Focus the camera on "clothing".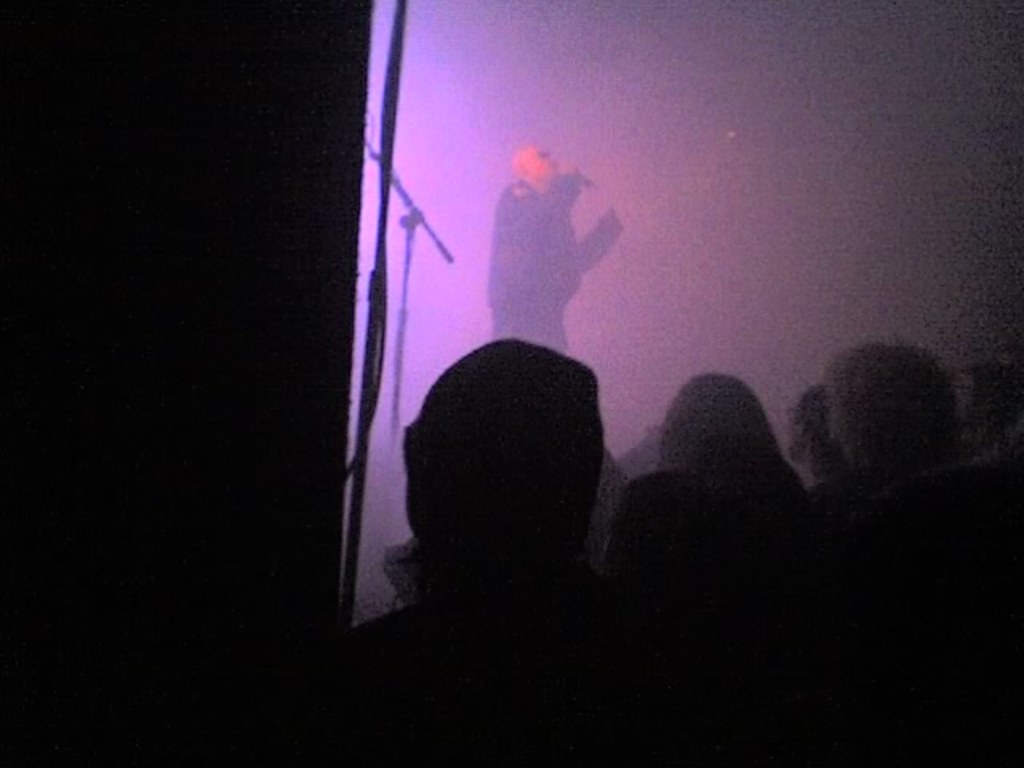
Focus region: 486/136/634/363.
